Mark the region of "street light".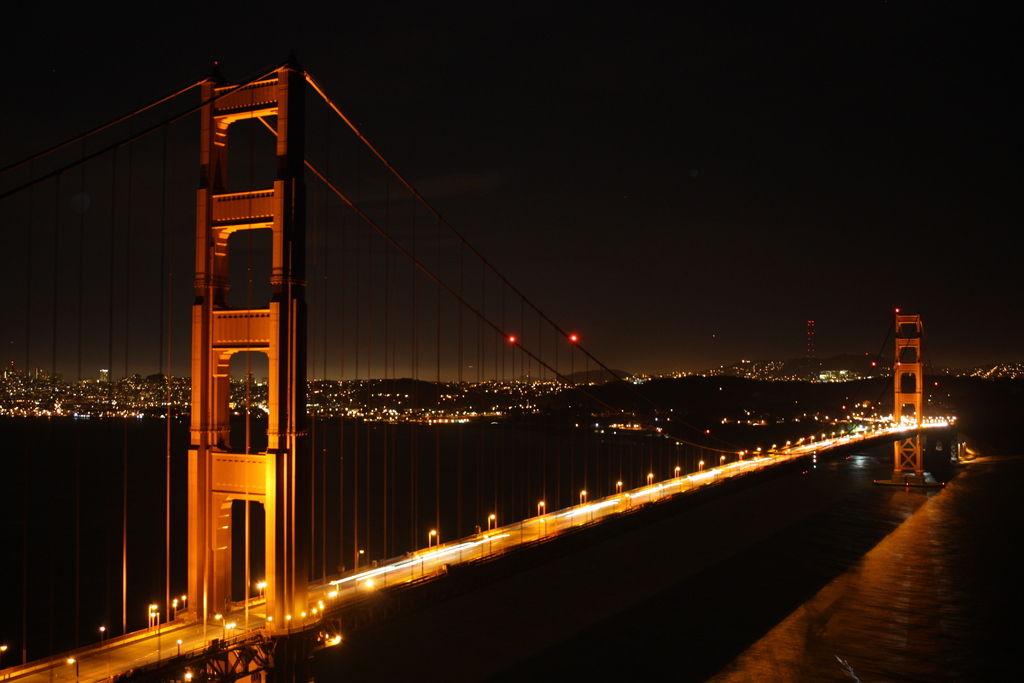
Region: <region>642, 472, 651, 490</region>.
